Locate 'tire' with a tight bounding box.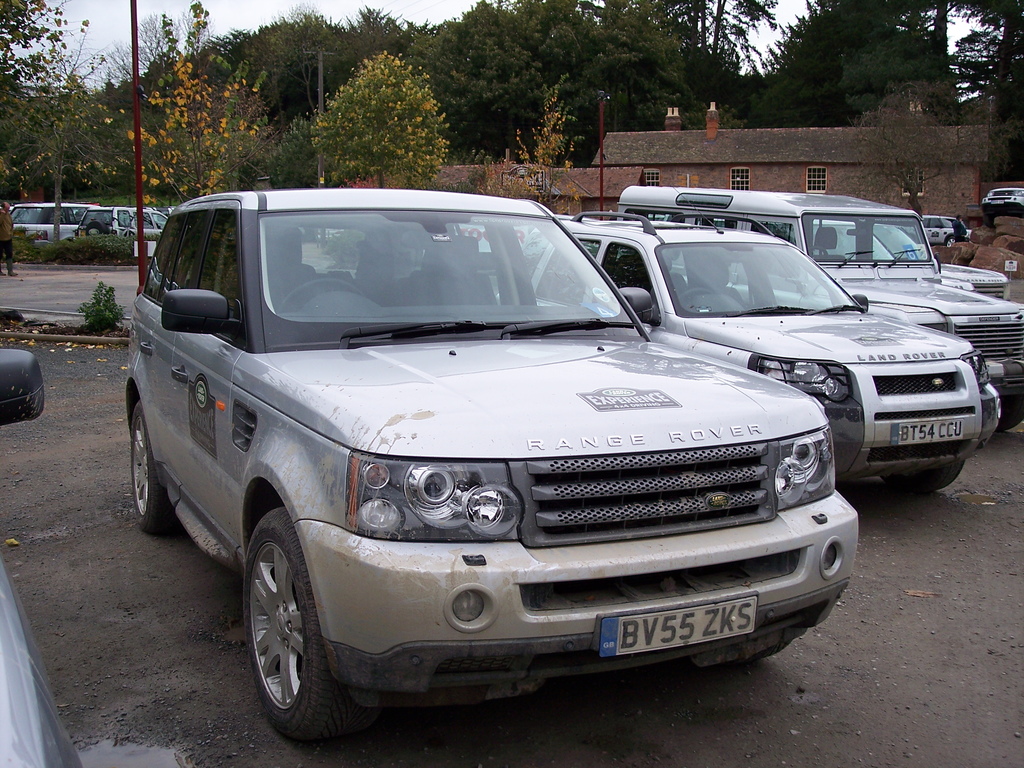
BBox(1002, 400, 1023, 431).
